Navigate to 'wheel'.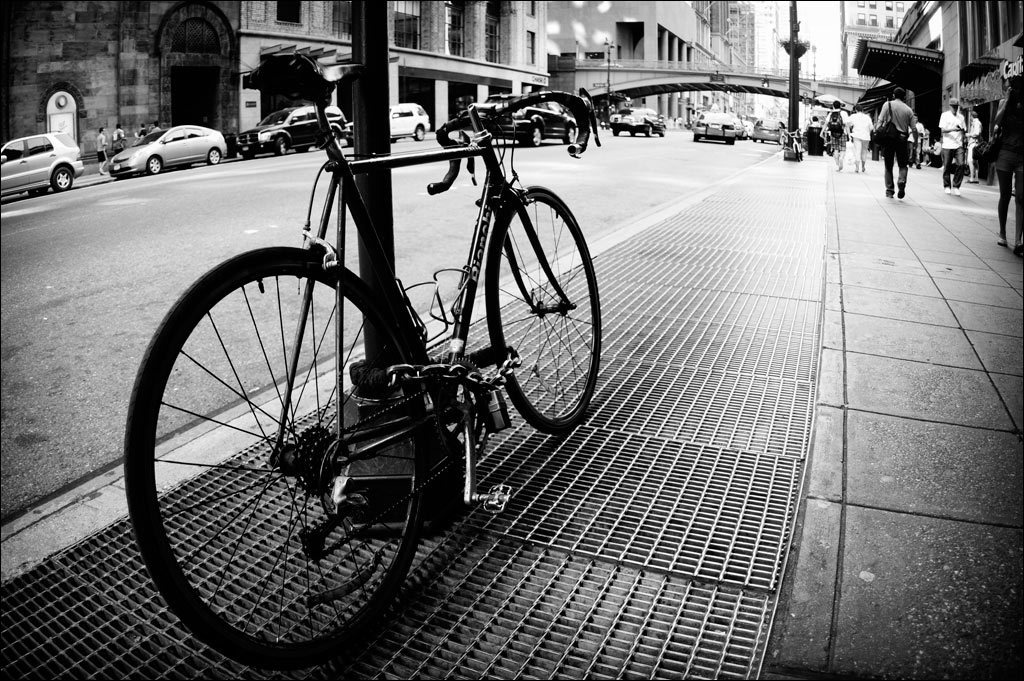
Navigation target: 120/239/429/670.
